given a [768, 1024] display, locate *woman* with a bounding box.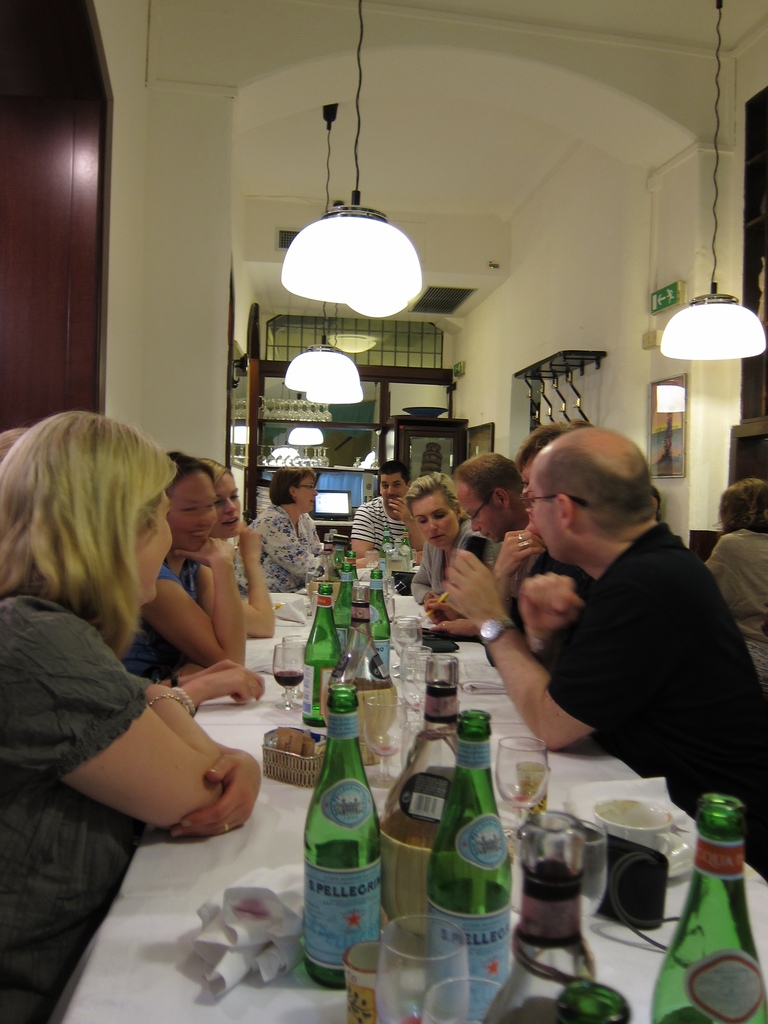
Located: box=[220, 460, 337, 591].
